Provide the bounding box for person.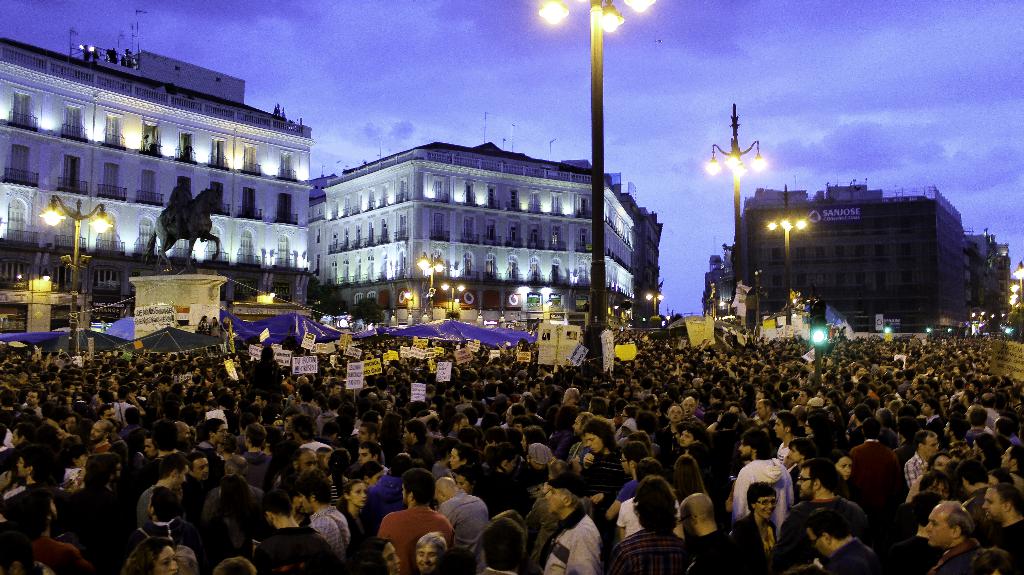
<bbox>731, 478, 779, 574</bbox>.
